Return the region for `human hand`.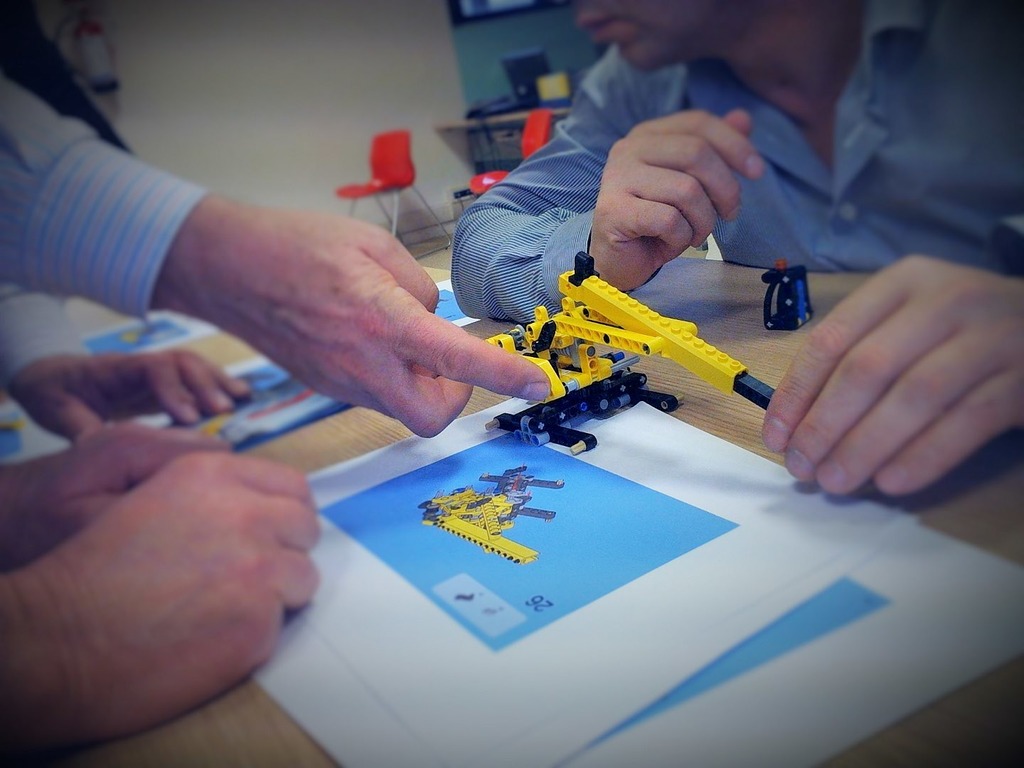
<bbox>20, 452, 321, 753</bbox>.
